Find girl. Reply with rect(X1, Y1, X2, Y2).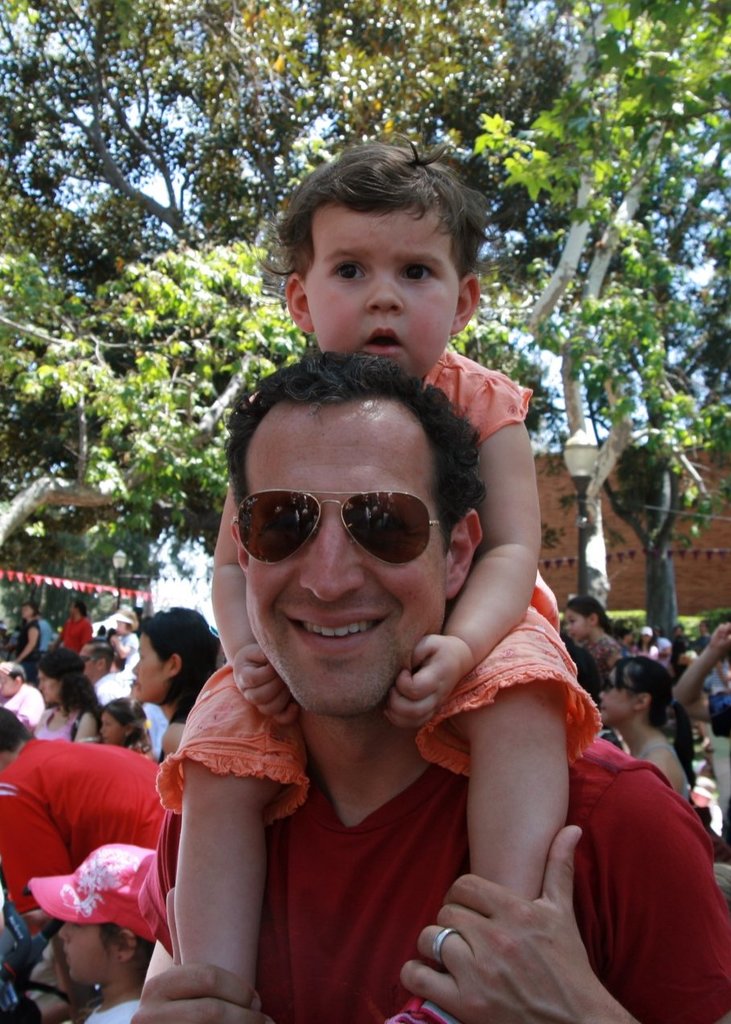
rect(597, 650, 697, 802).
